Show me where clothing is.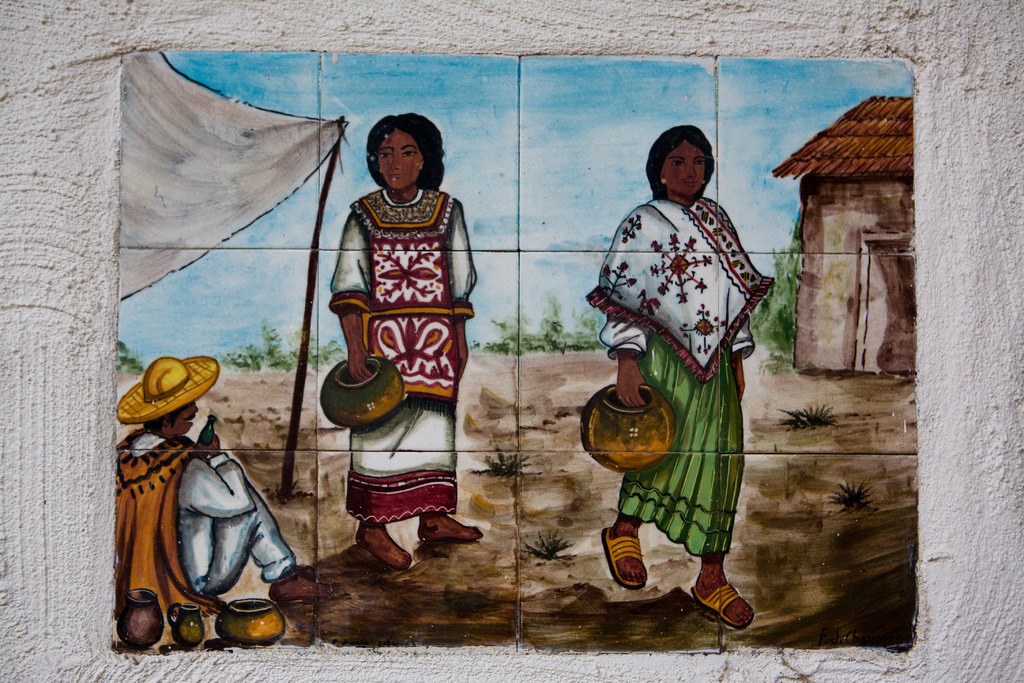
clothing is at BBox(614, 193, 765, 555).
